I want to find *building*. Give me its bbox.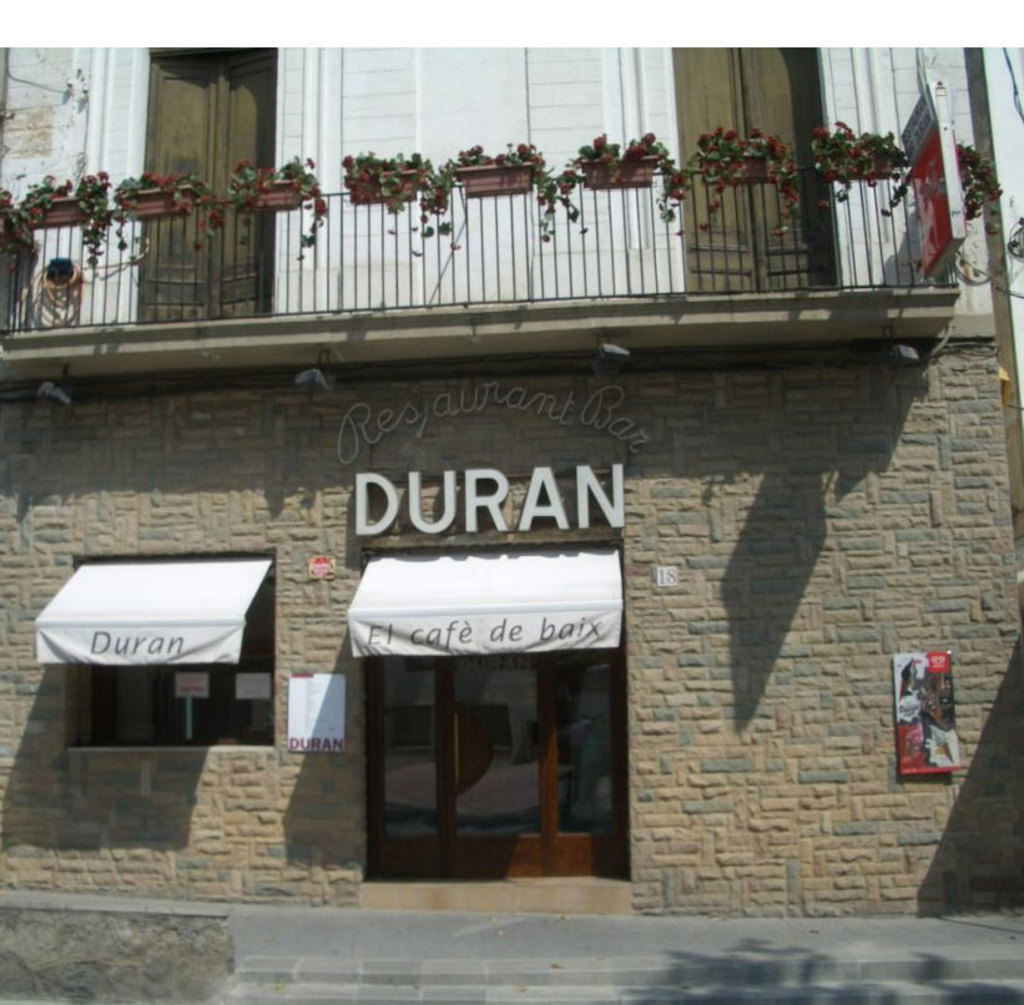
[0, 44, 1023, 914].
